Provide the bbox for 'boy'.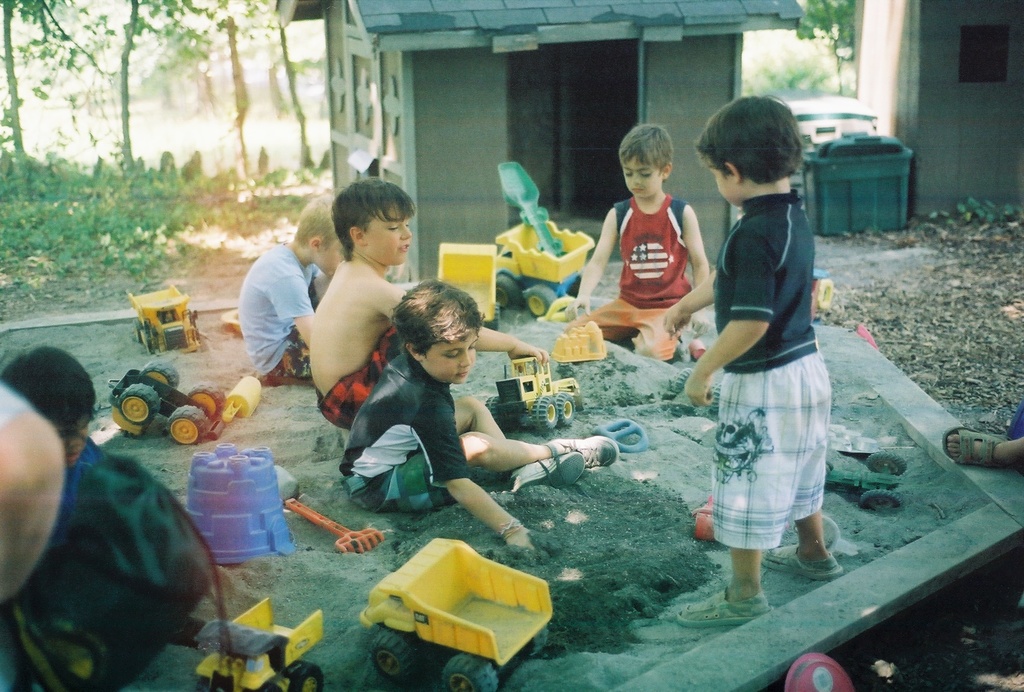
left=339, top=275, right=613, bottom=547.
